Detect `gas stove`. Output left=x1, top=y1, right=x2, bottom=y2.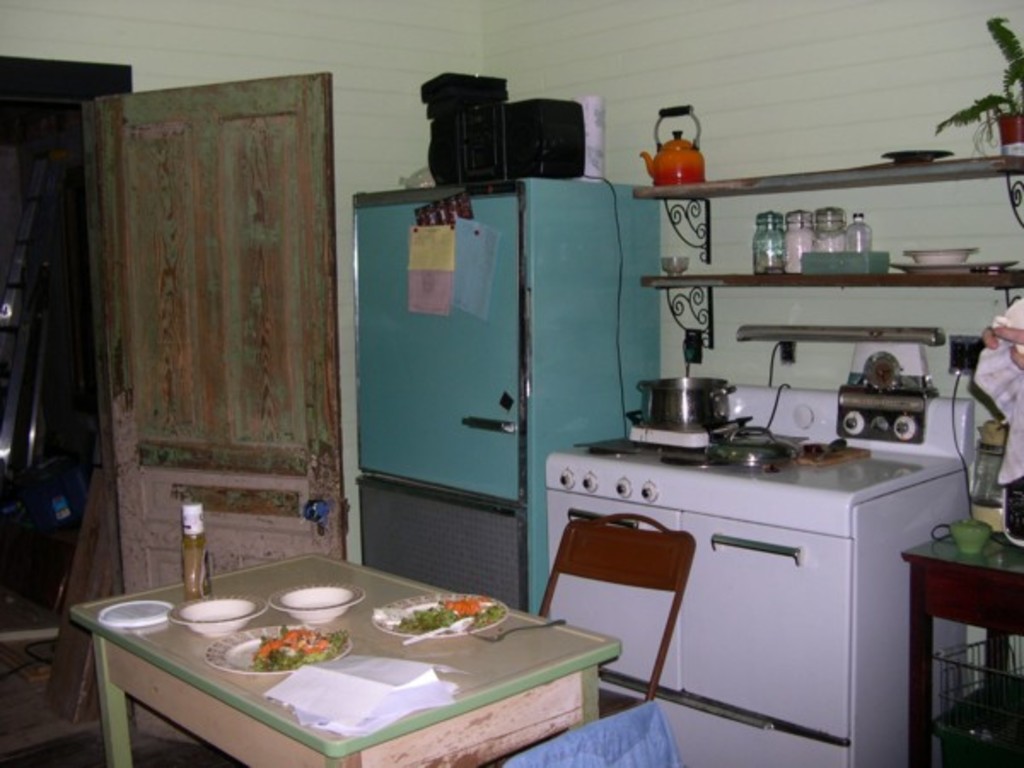
left=560, top=411, right=862, bottom=481.
